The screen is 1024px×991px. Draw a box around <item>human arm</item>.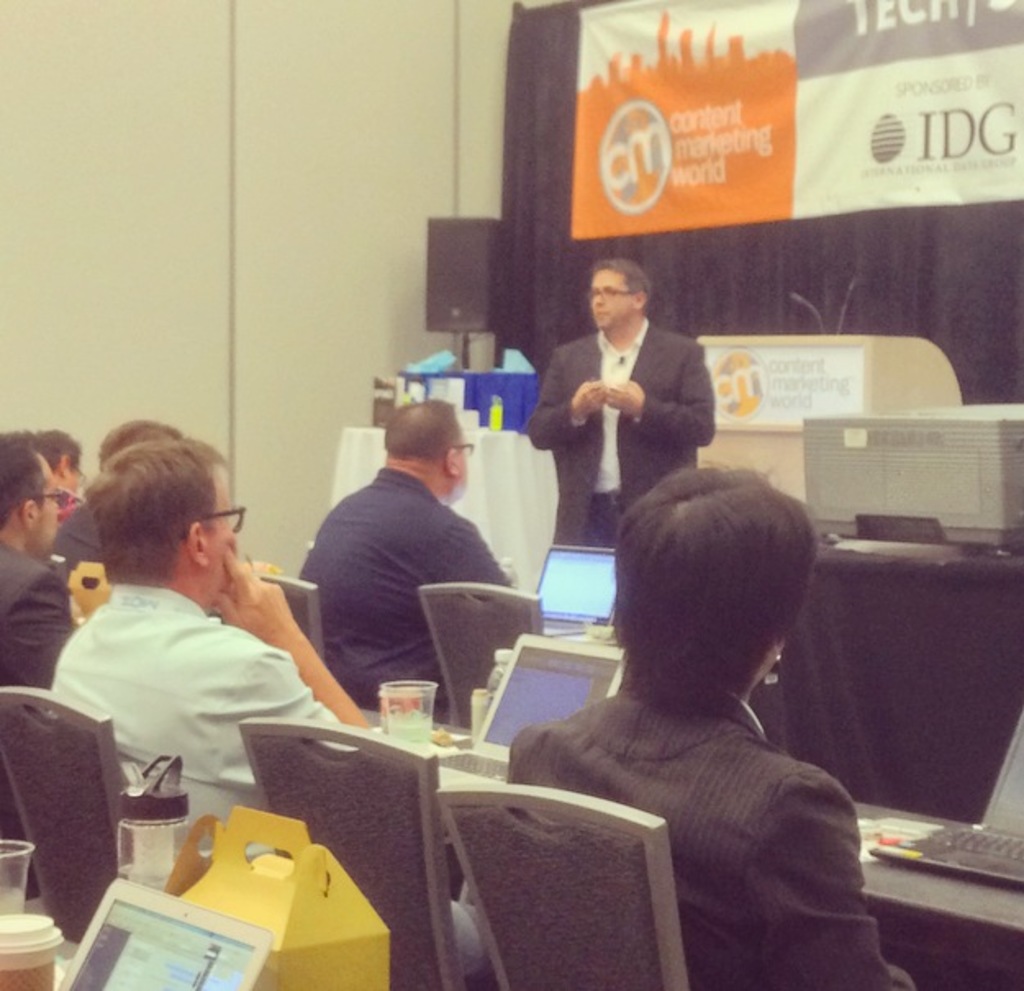
Rect(526, 351, 611, 444).
